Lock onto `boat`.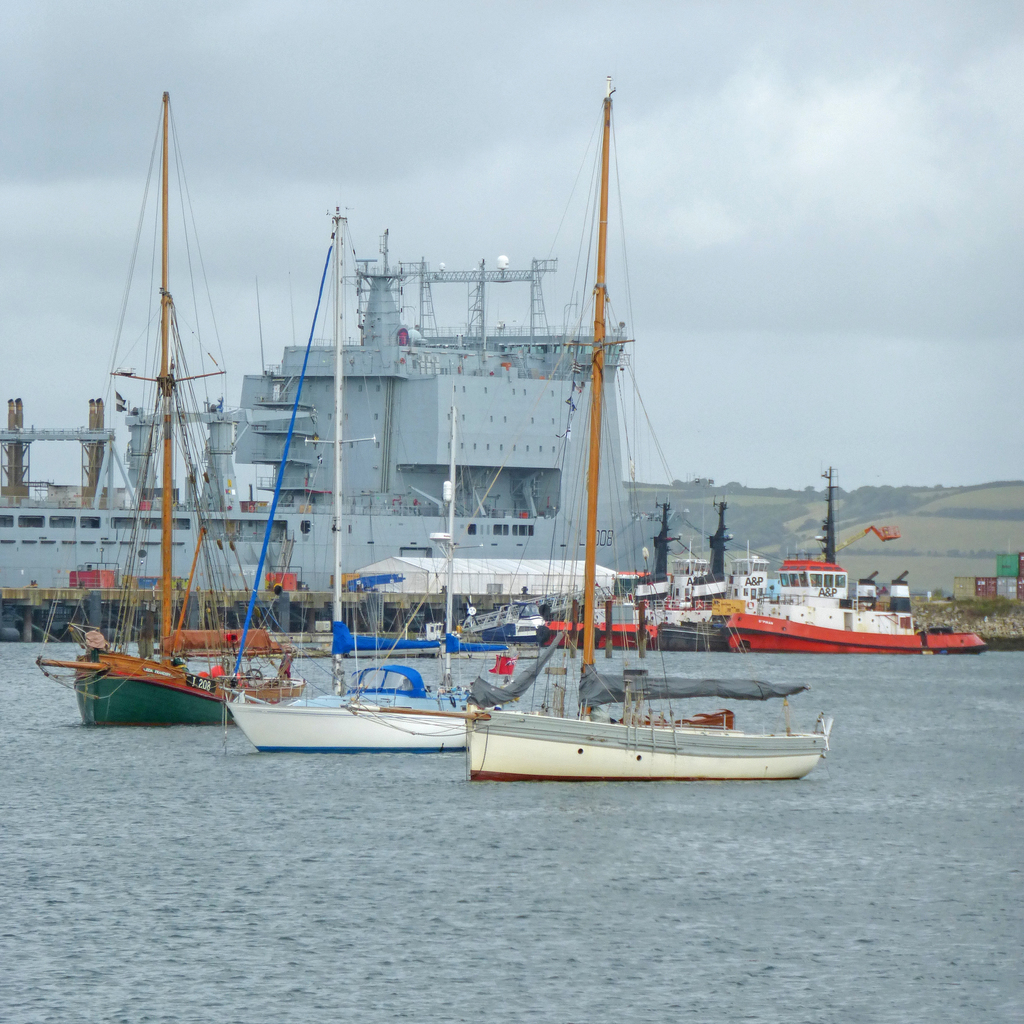
Locked: bbox(37, 90, 307, 724).
